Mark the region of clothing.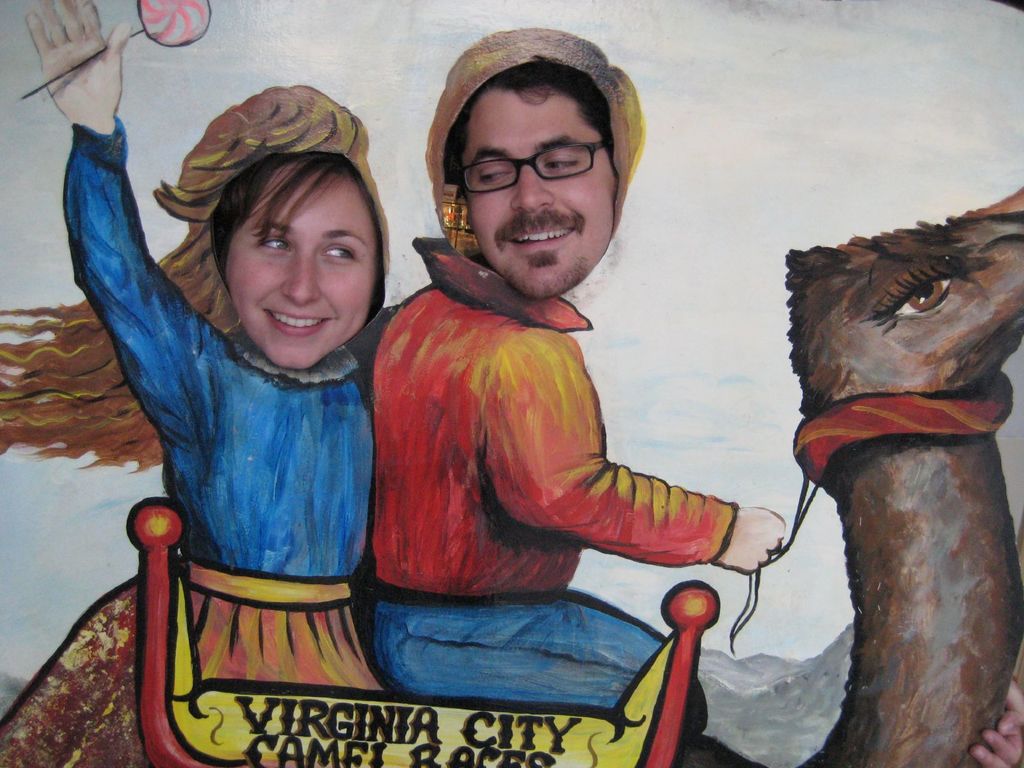
Region: detection(66, 122, 415, 699).
